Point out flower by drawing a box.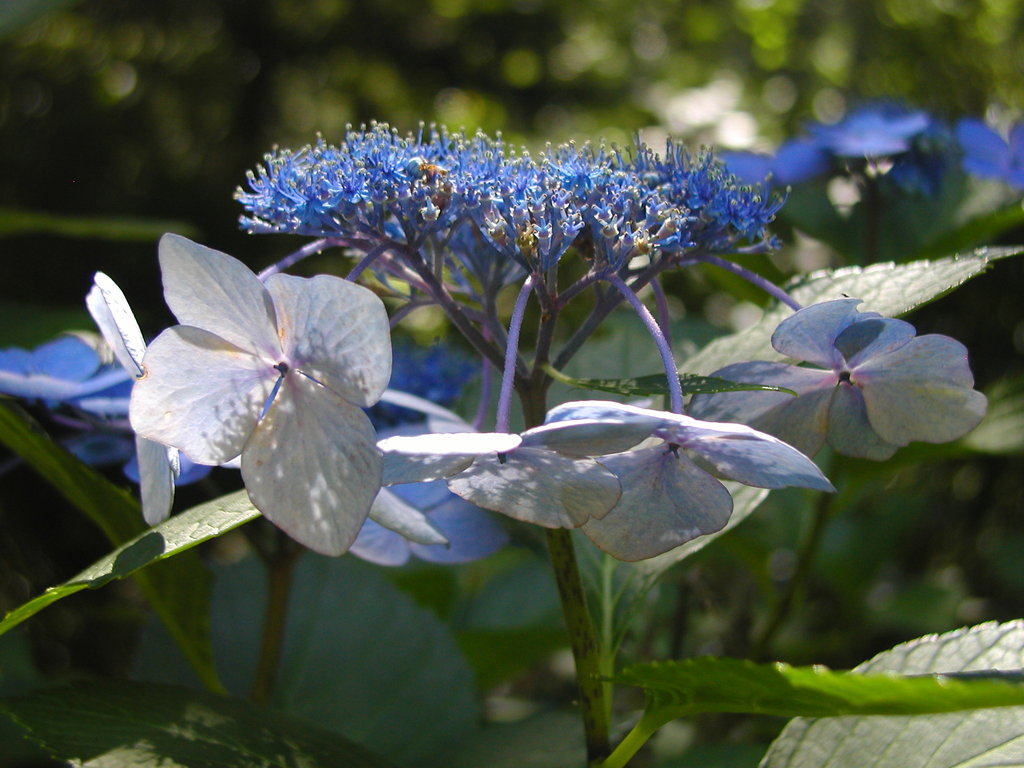
124, 227, 405, 548.
